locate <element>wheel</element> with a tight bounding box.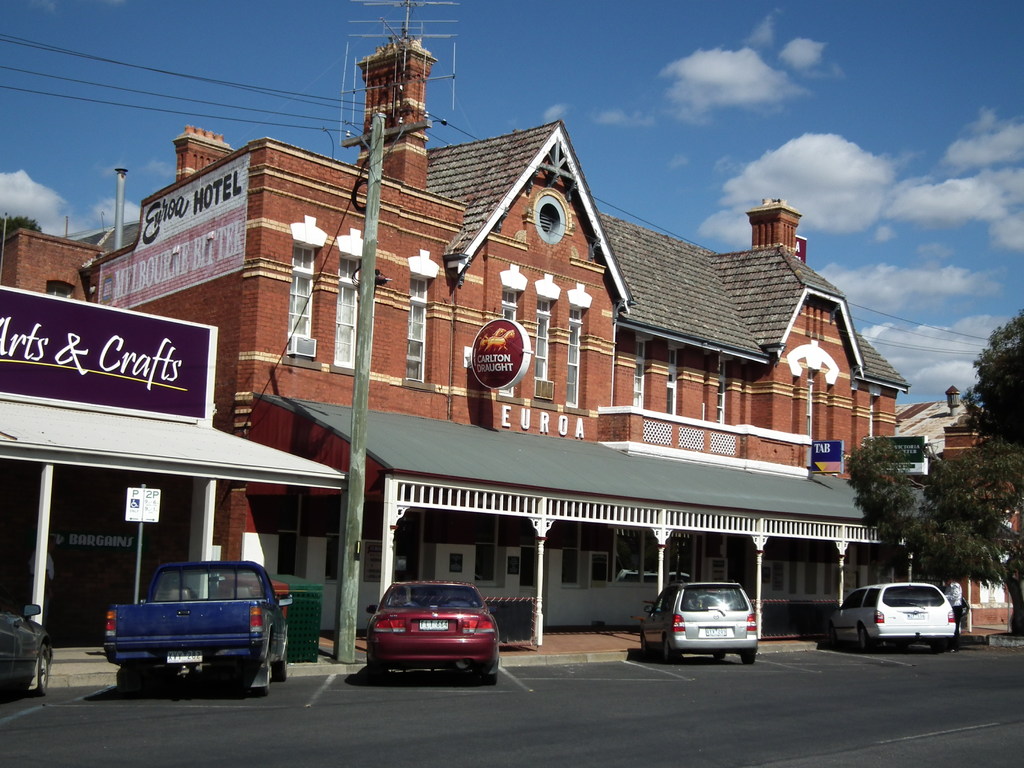
{"x1": 712, "y1": 651, "x2": 730, "y2": 664}.
